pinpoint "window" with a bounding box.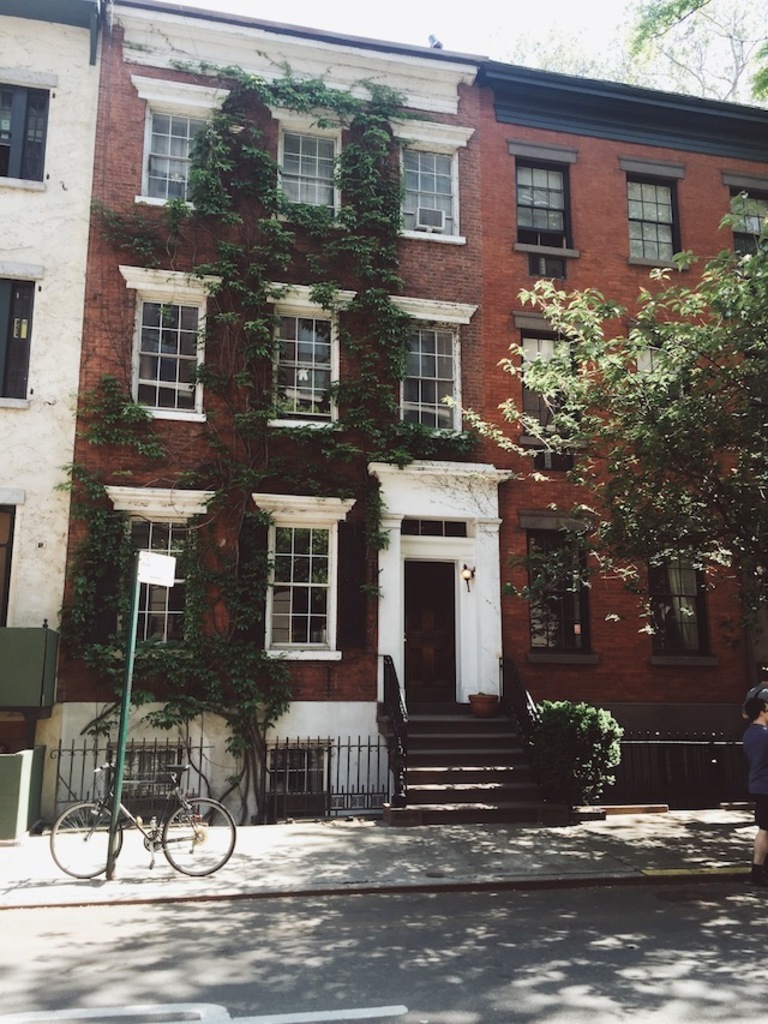
{"x1": 530, "y1": 251, "x2": 566, "y2": 283}.
